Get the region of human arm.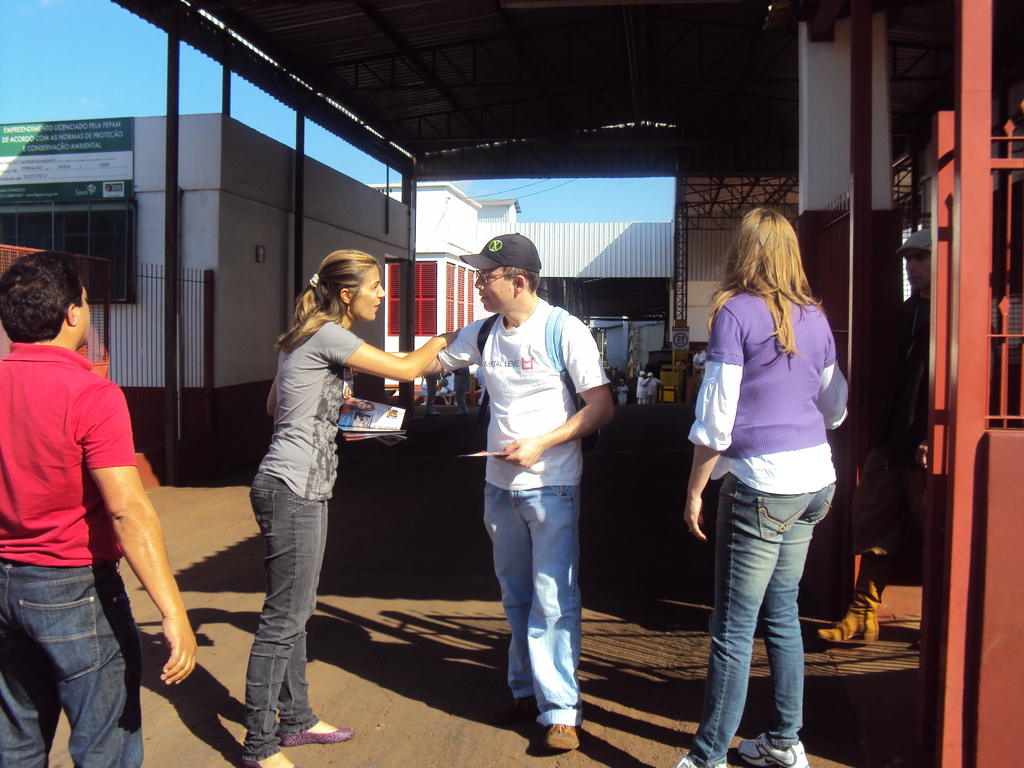
box(812, 319, 850, 433).
